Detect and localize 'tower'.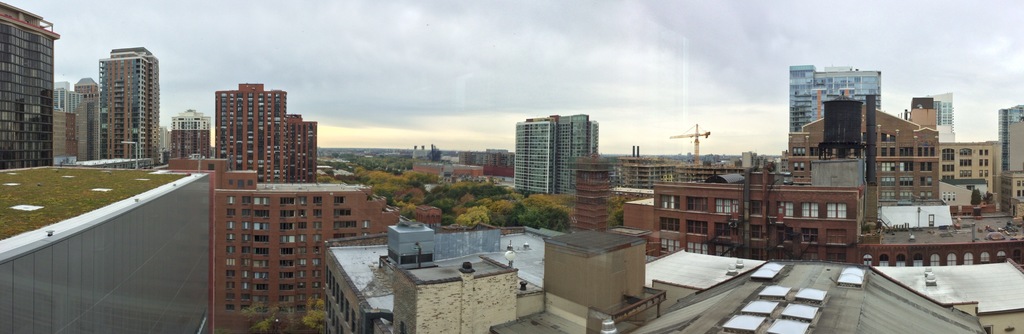
Localized at region(0, 2, 52, 166).
